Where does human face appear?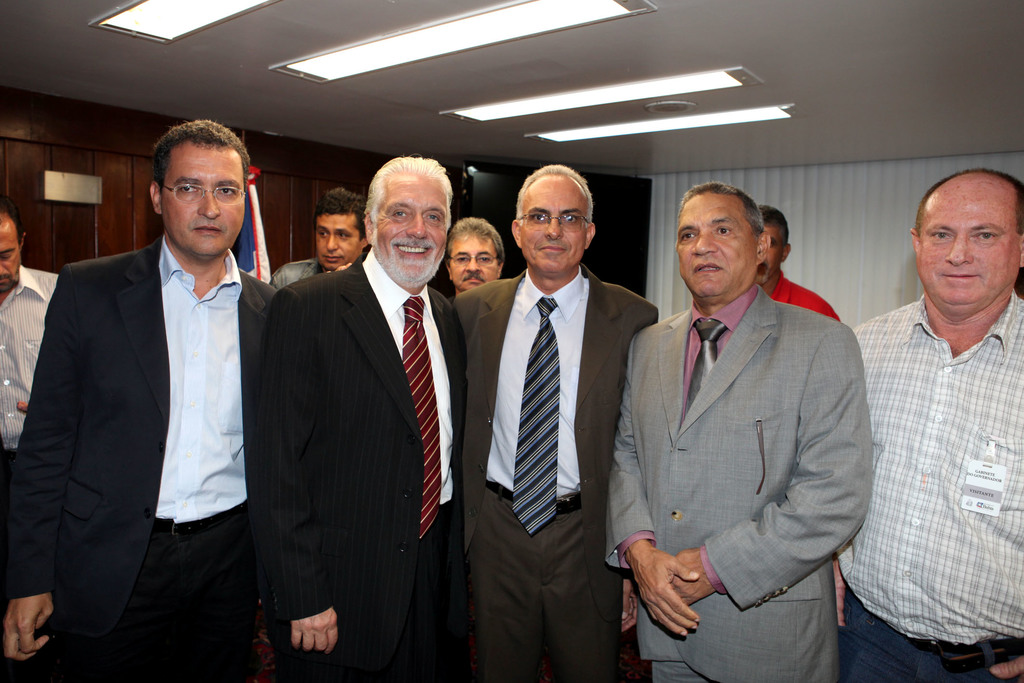
Appears at x1=915, y1=187, x2=1022, y2=324.
